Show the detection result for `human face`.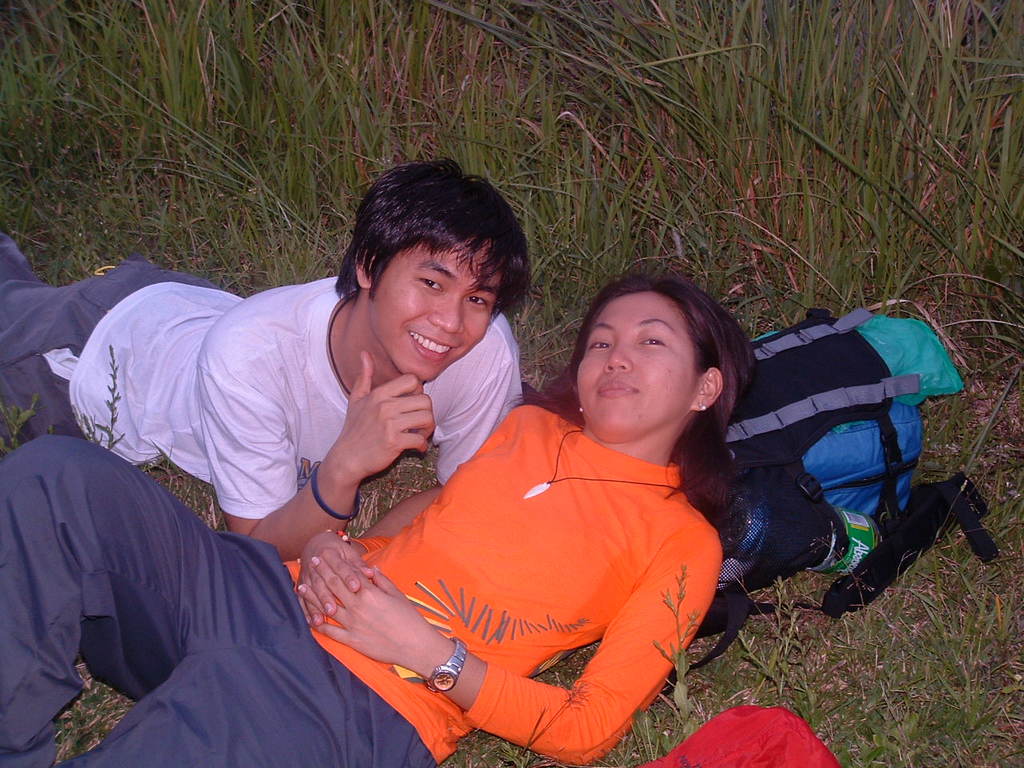
<region>572, 290, 694, 441</region>.
